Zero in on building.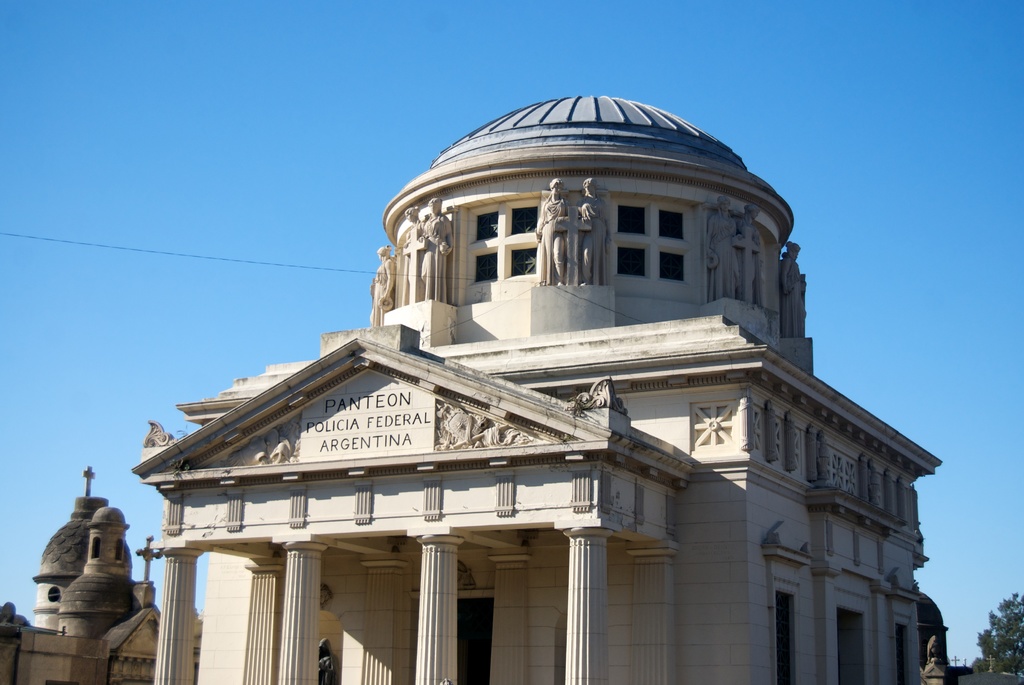
Zeroed in: (122,93,915,684).
